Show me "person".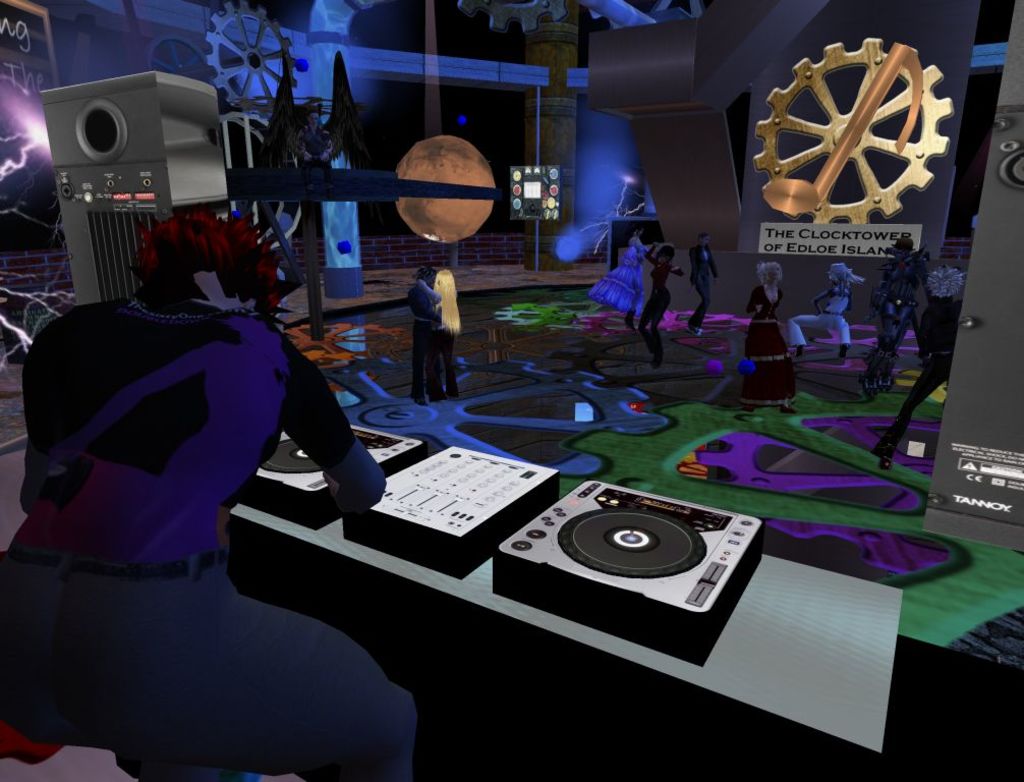
"person" is here: select_region(685, 235, 721, 336).
